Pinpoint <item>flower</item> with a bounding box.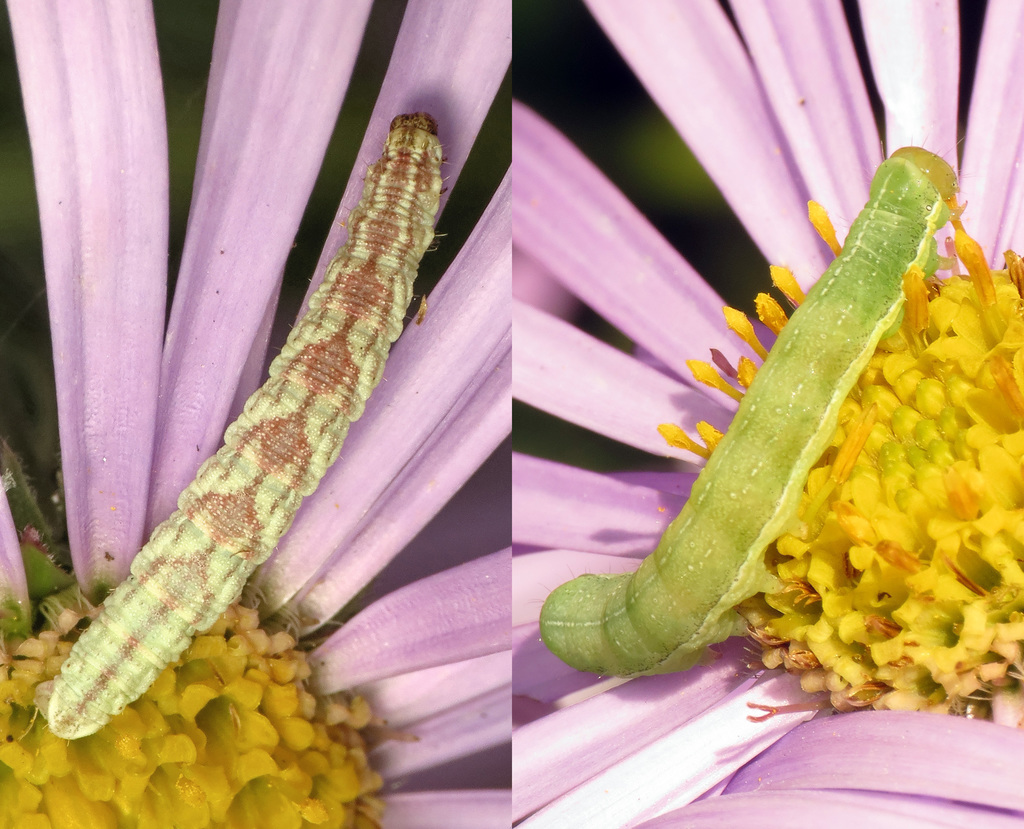
<box>492,211,1012,767</box>.
